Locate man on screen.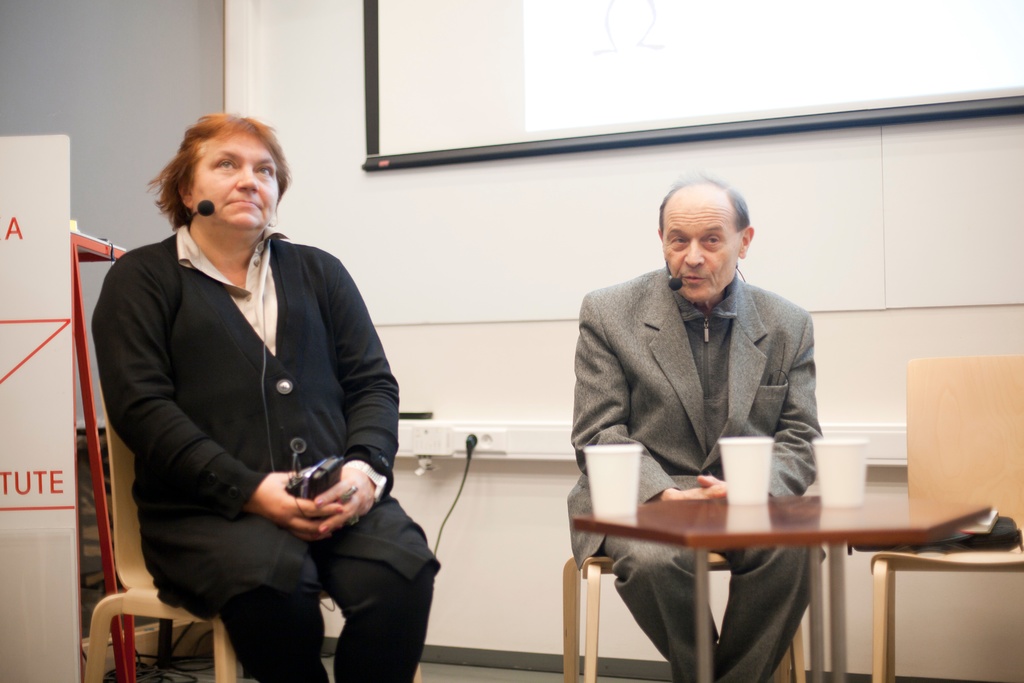
On screen at [565,191,873,623].
